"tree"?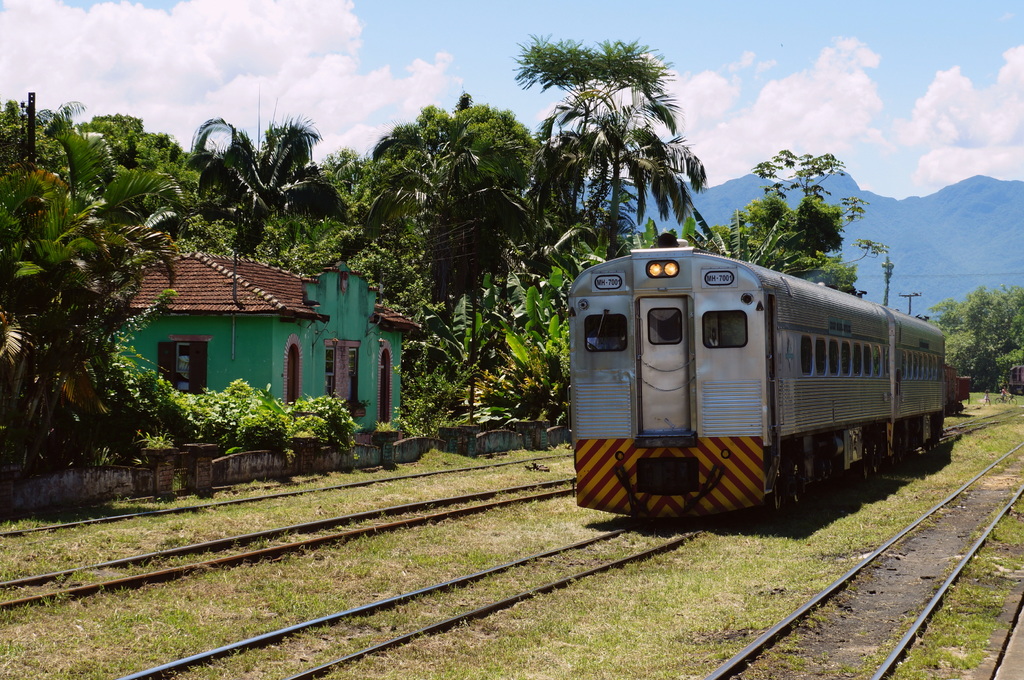
<region>926, 287, 1023, 387</region>
